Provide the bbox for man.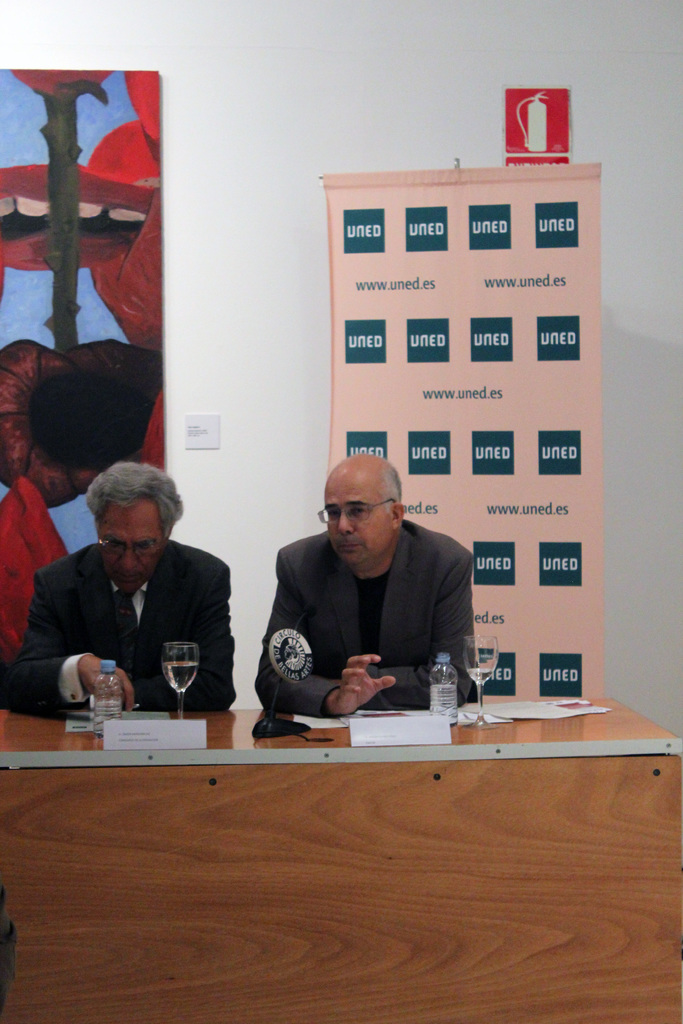
select_region(1, 461, 239, 712).
